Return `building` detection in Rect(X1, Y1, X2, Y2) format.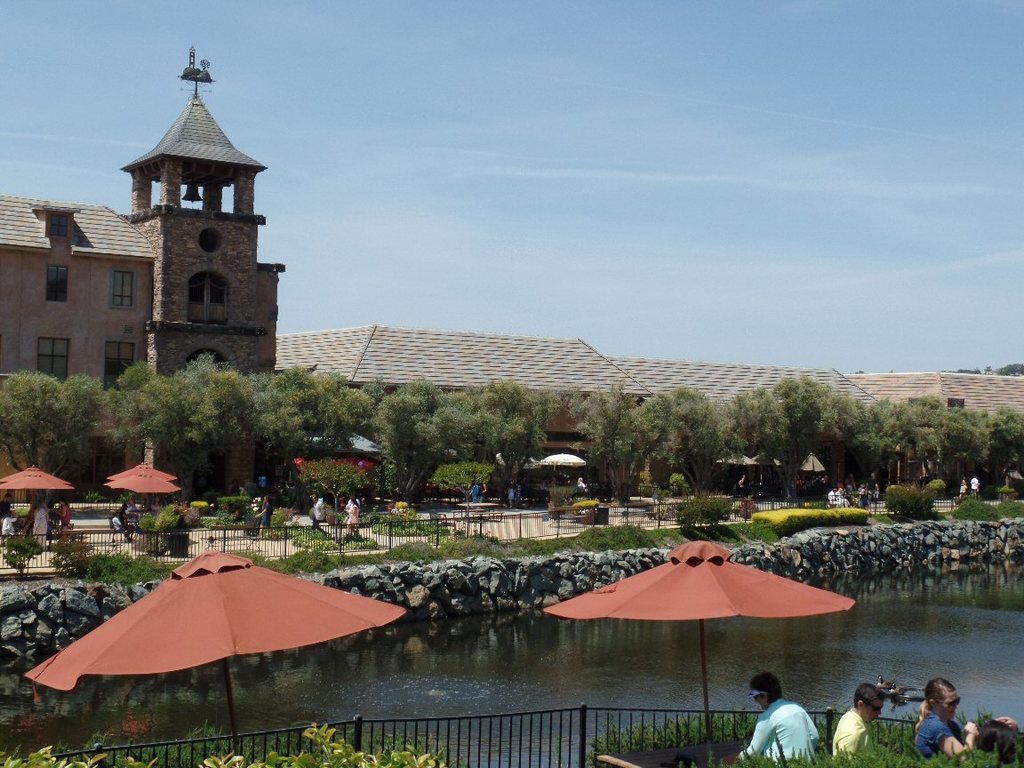
Rect(0, 37, 286, 508).
